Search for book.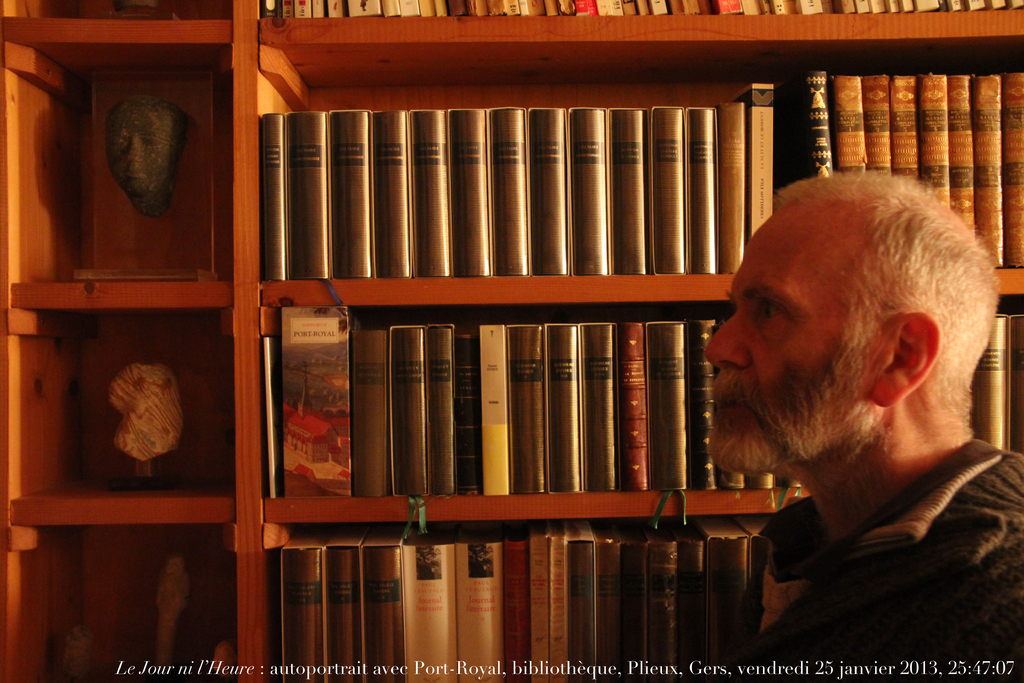
Found at box(61, 68, 231, 284).
